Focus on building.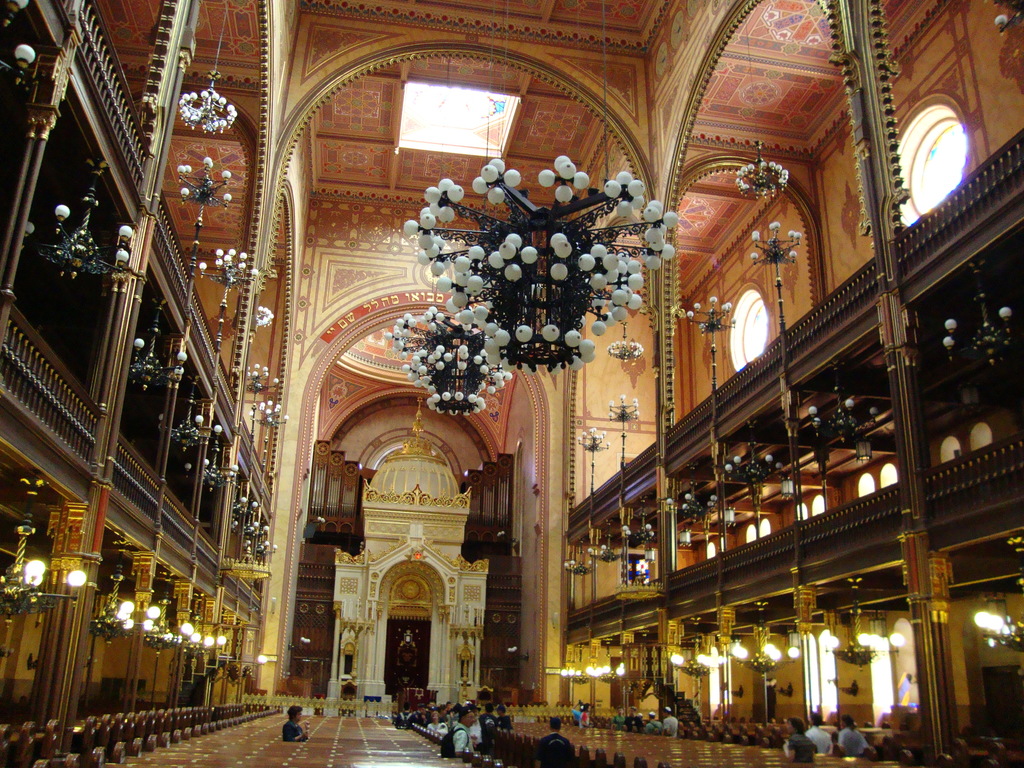
Focused at select_region(0, 0, 1023, 767).
